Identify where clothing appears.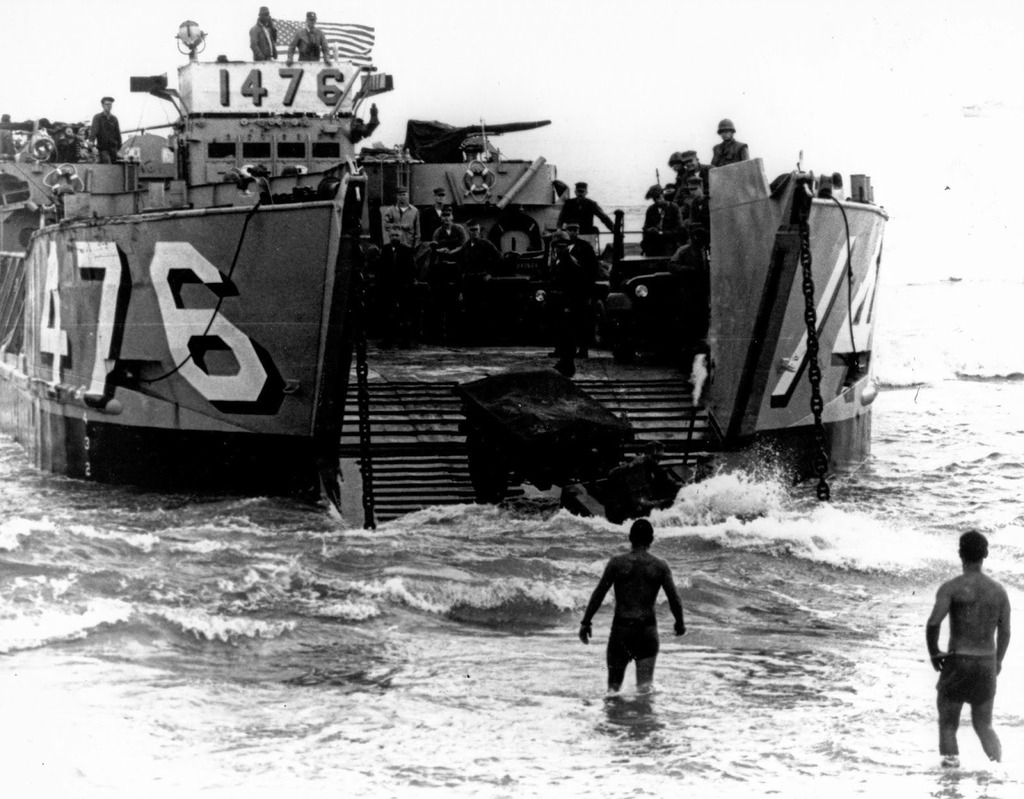
Appears at (left=91, top=110, right=124, bottom=168).
